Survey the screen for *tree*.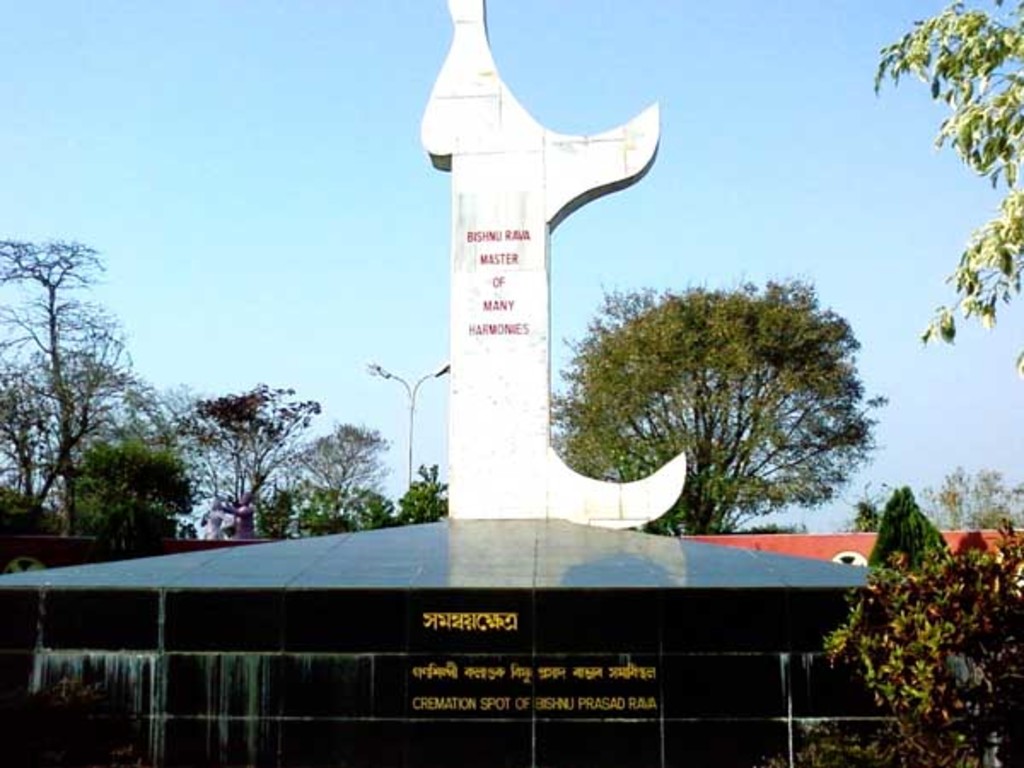
Survey found: detection(101, 365, 171, 454).
